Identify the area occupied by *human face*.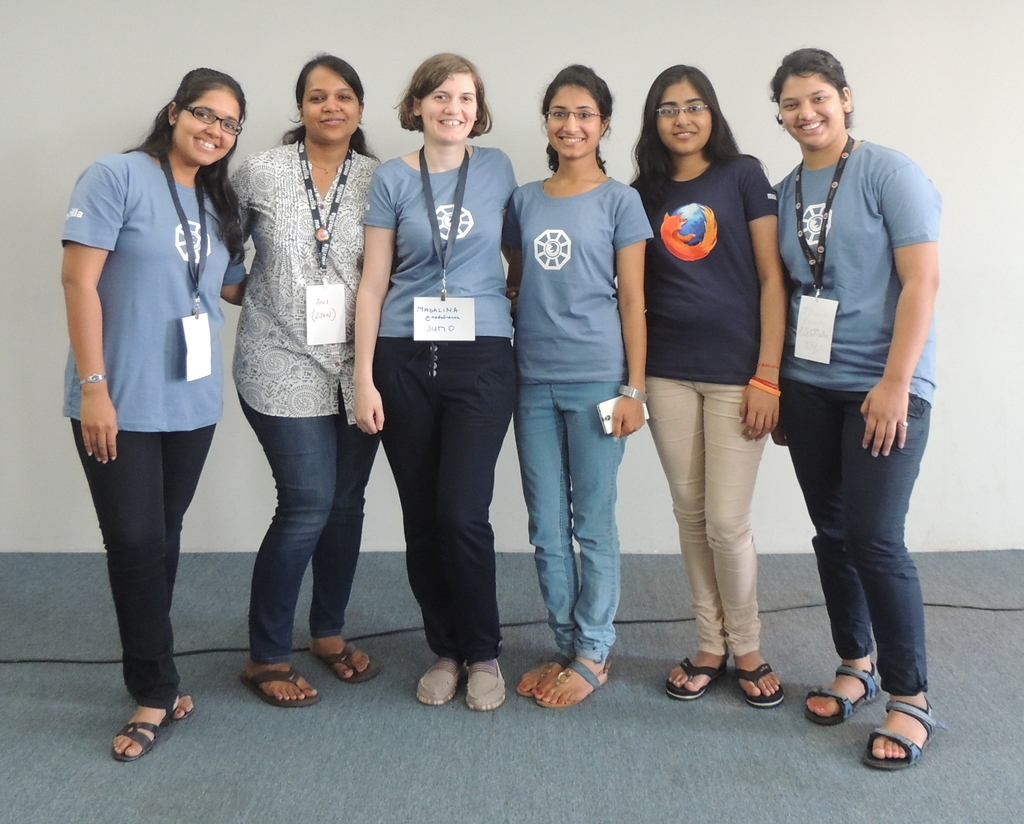
Area: <box>548,86,602,160</box>.
